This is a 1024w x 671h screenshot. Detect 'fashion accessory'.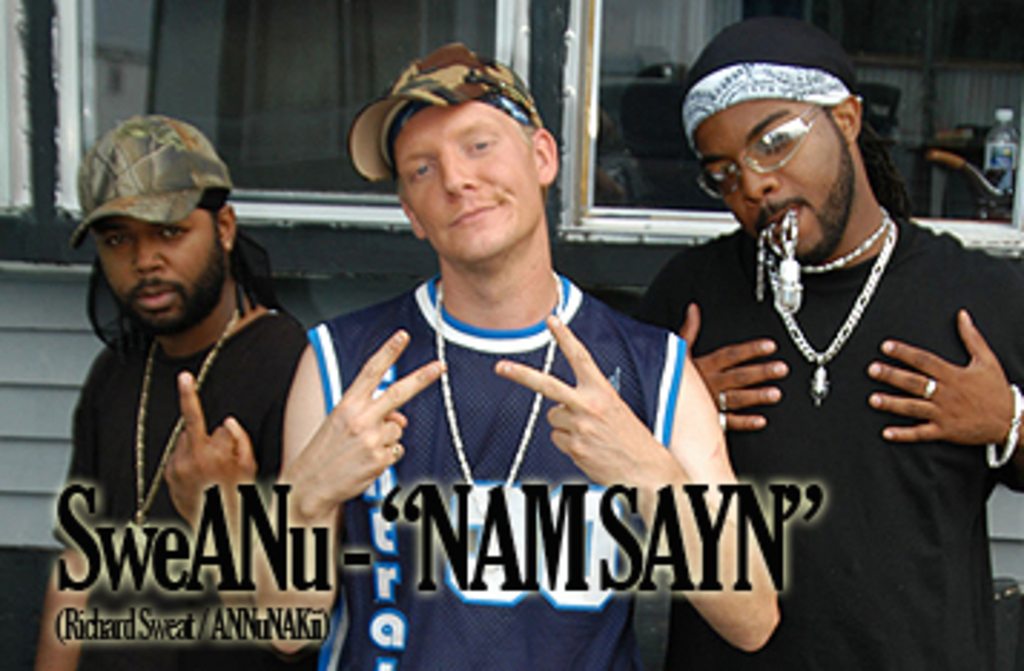
[left=763, top=212, right=906, bottom=419].
